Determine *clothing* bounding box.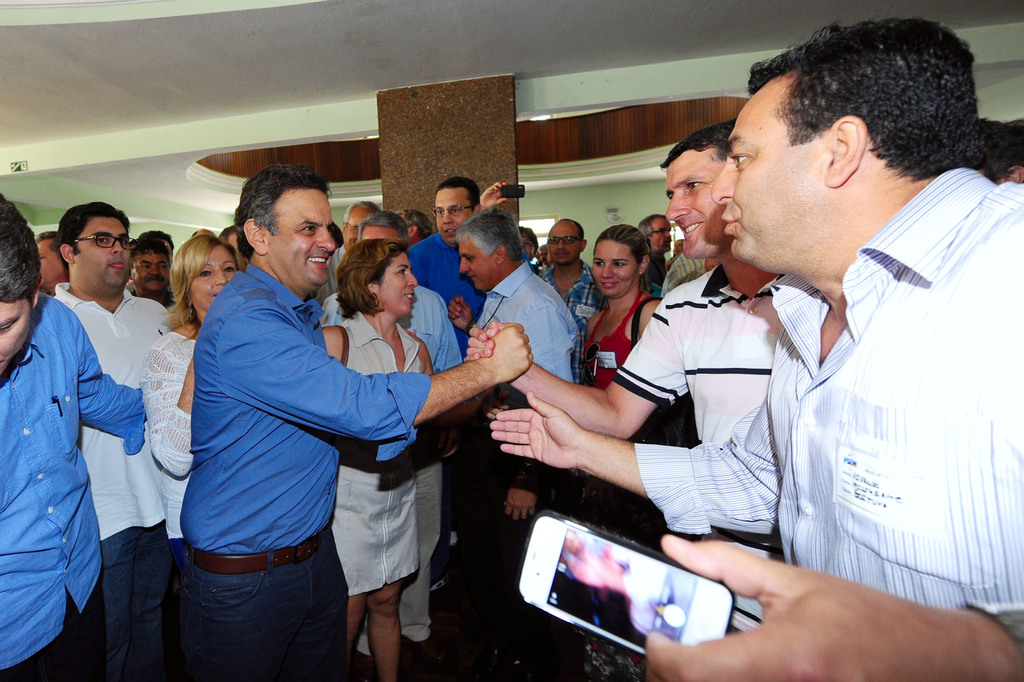
Determined: <region>328, 307, 426, 604</region>.
